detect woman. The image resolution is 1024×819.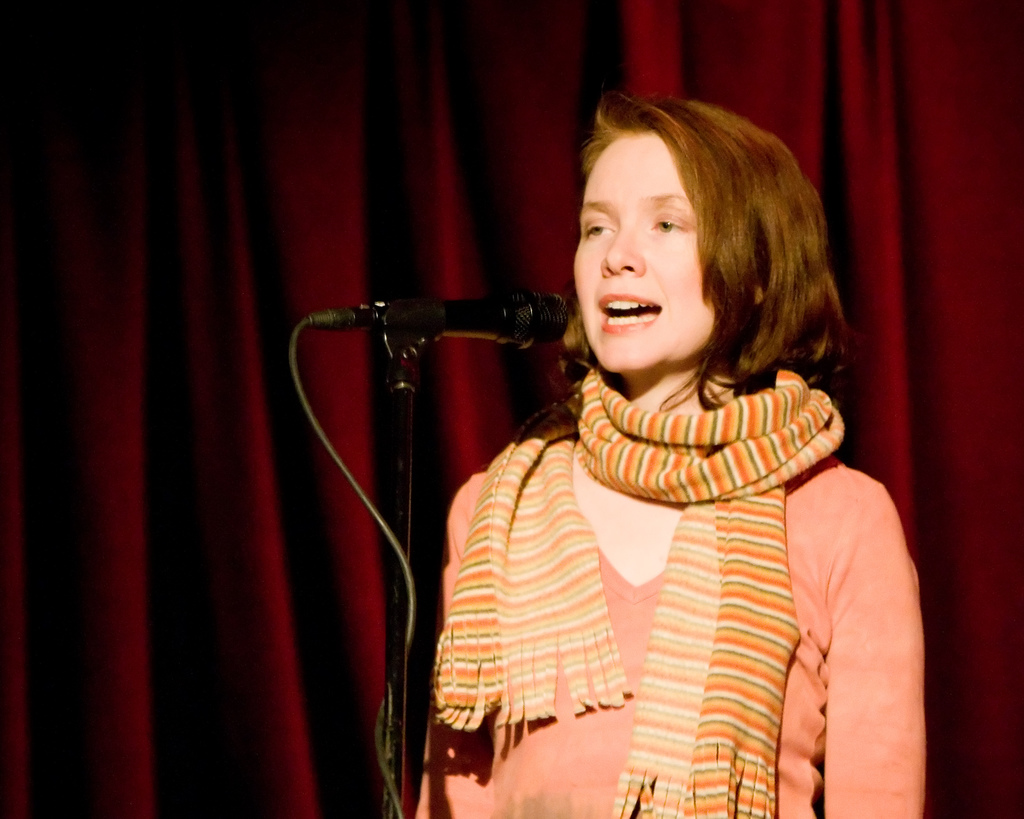
Rect(316, 78, 913, 807).
